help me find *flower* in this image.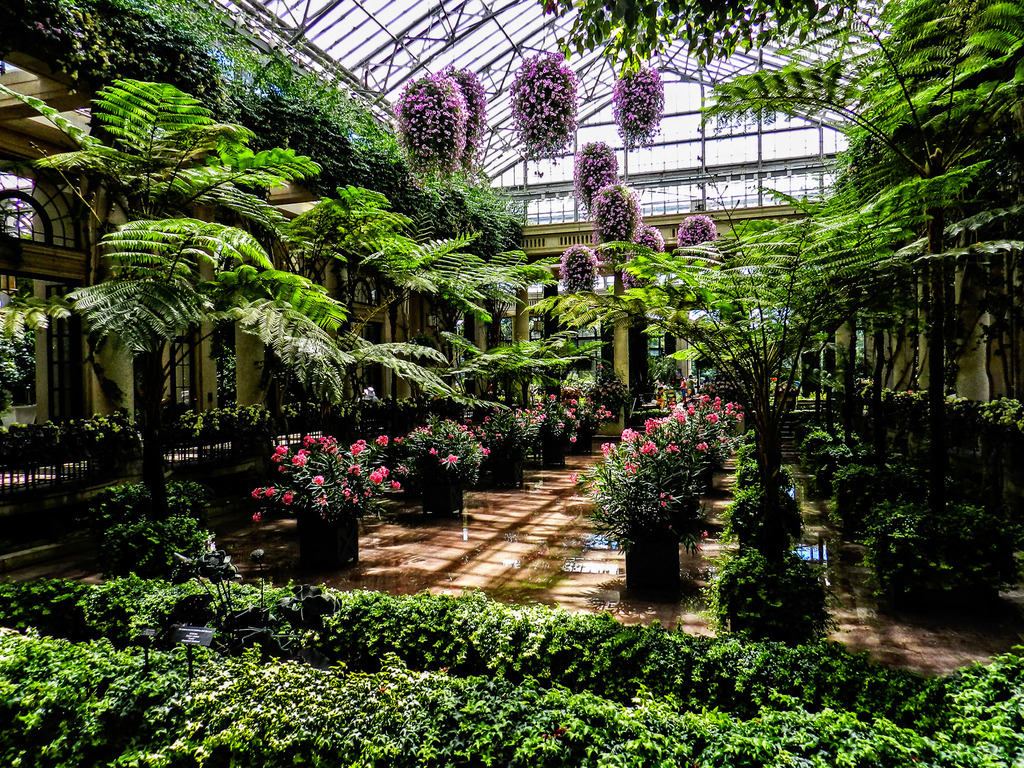
Found it: <box>570,398,578,404</box>.
